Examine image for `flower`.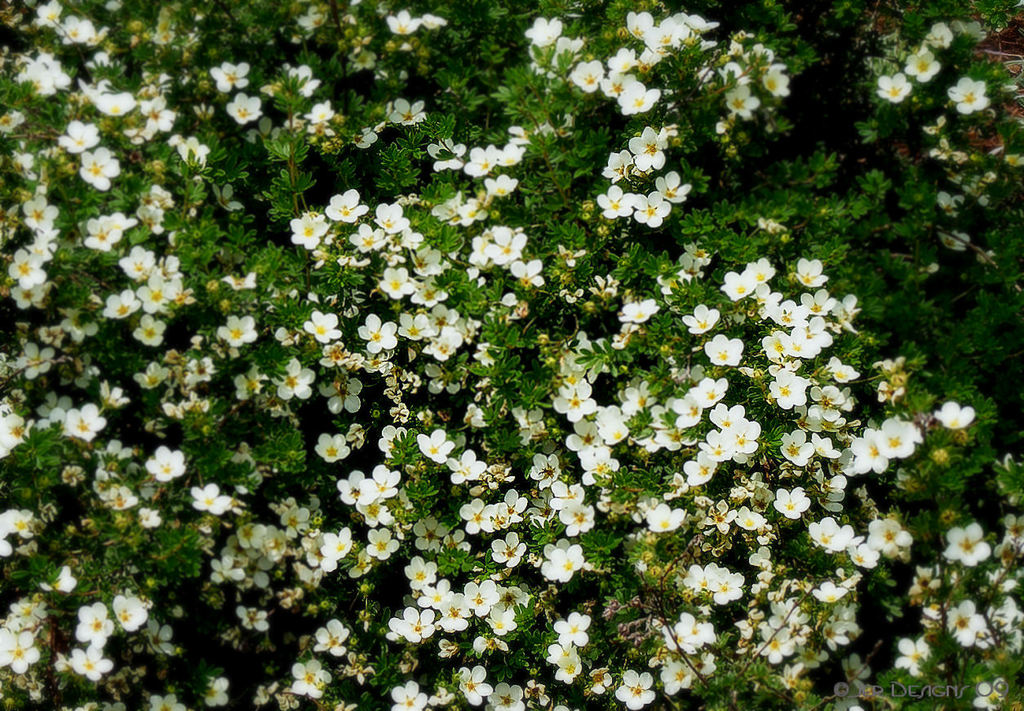
Examination result: {"left": 557, "top": 381, "right": 594, "bottom": 424}.
